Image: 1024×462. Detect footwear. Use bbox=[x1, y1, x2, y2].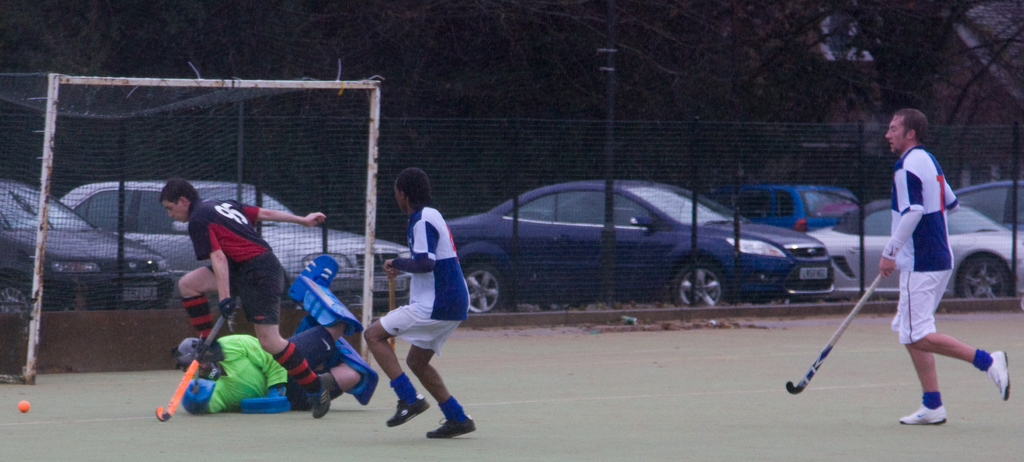
bbox=[427, 417, 474, 439].
